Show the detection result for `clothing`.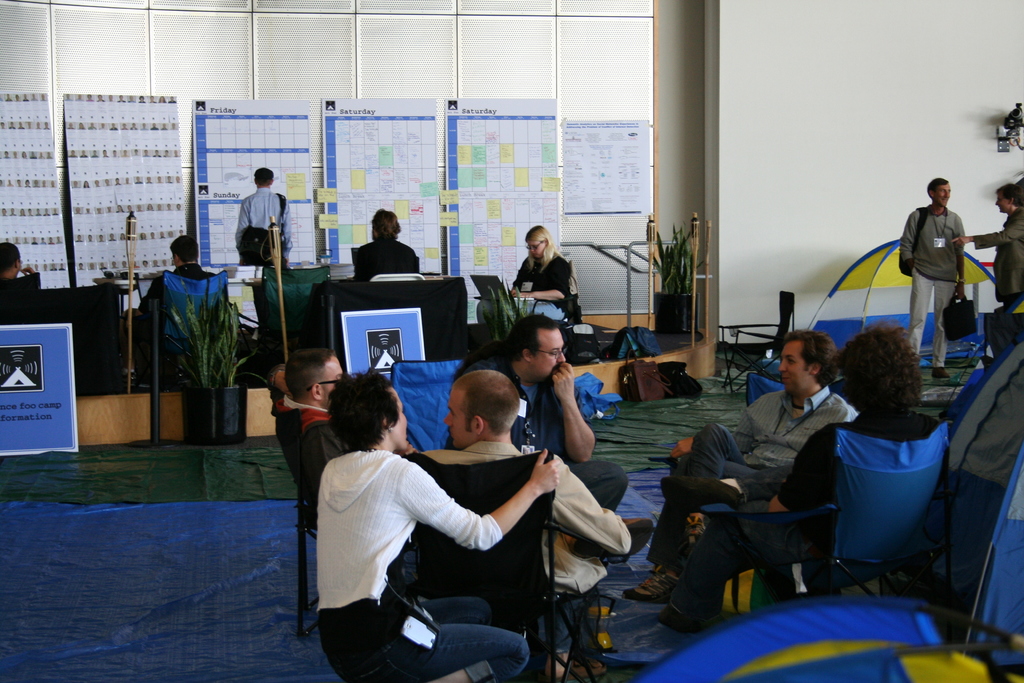
pyautogui.locateOnScreen(647, 384, 861, 572).
